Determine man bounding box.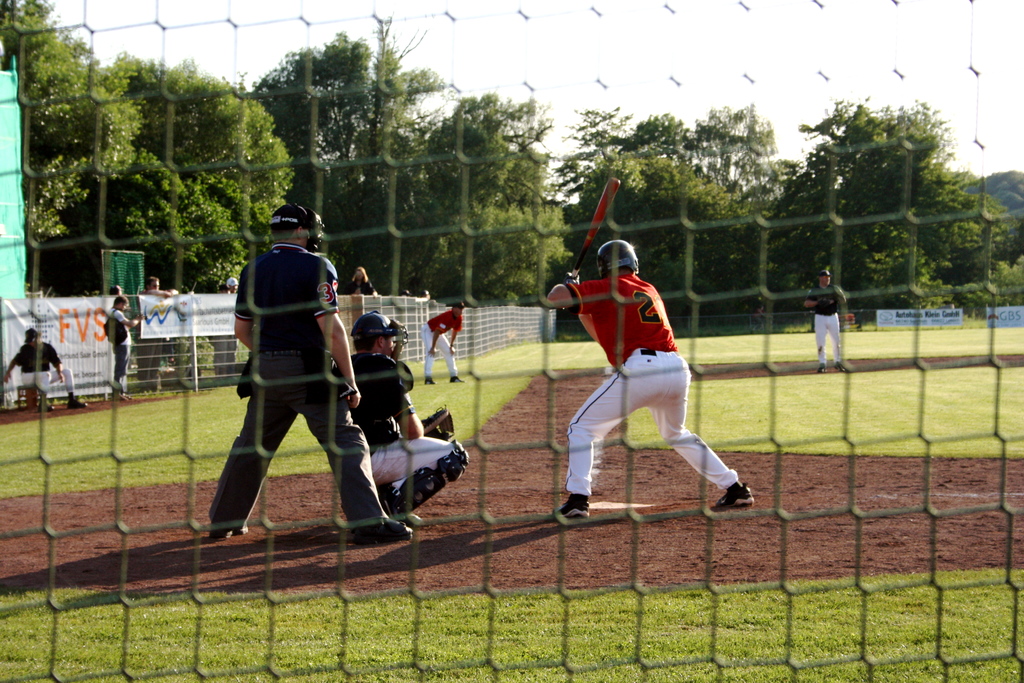
Determined: left=189, top=265, right=214, bottom=369.
